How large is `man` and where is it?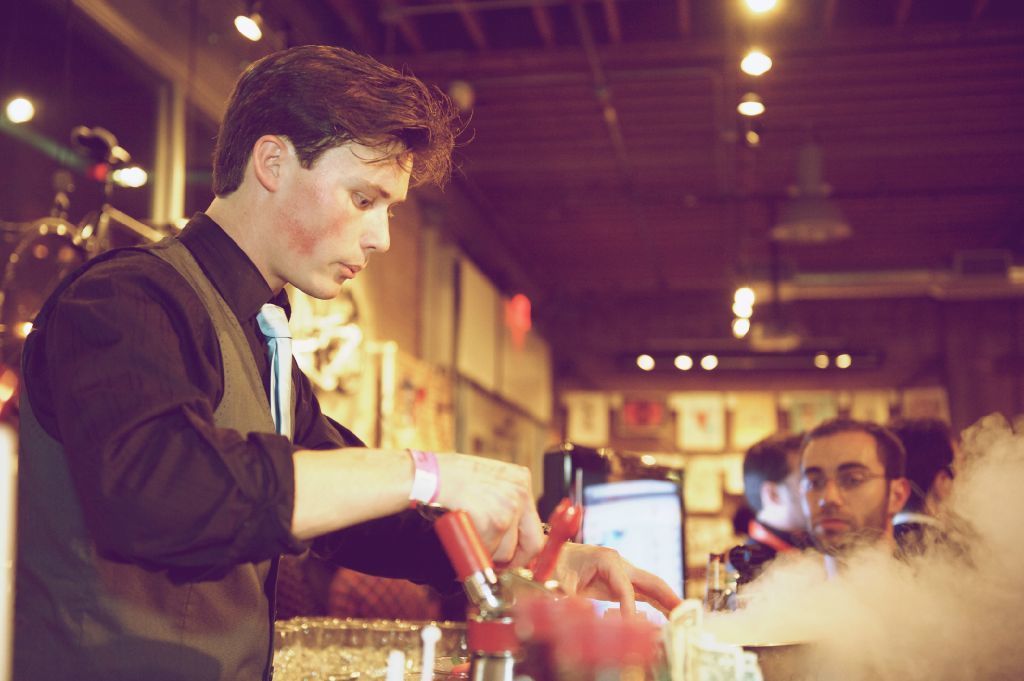
Bounding box: region(40, 75, 549, 654).
